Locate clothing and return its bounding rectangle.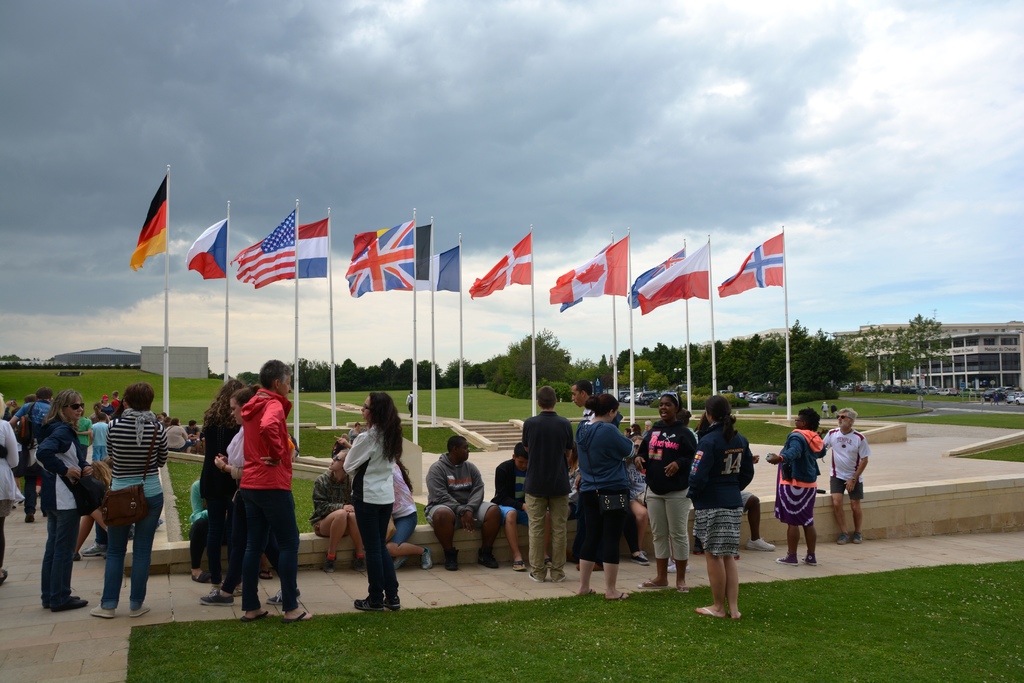
821:424:872:483.
